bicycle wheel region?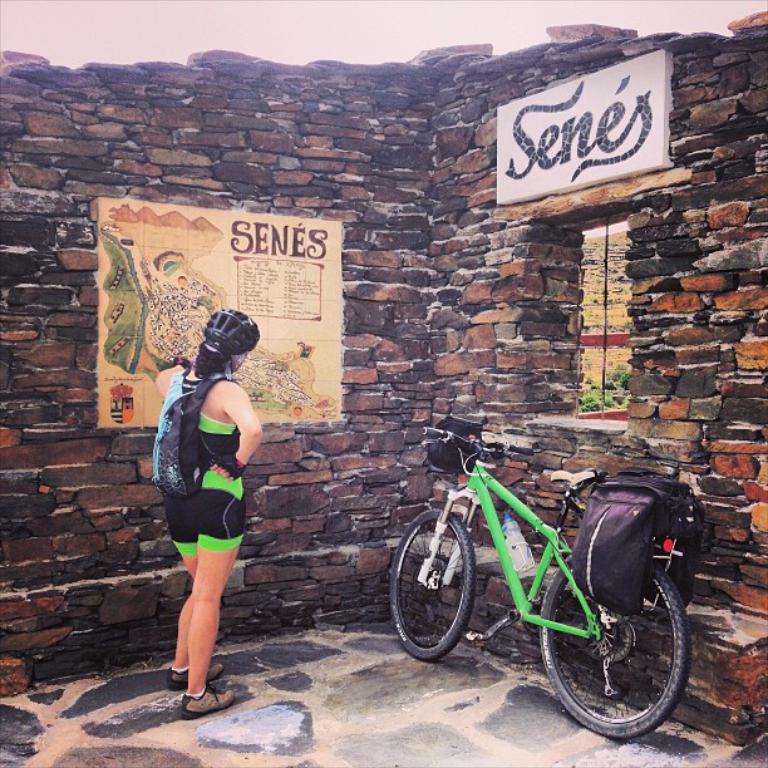
(390,503,472,656)
